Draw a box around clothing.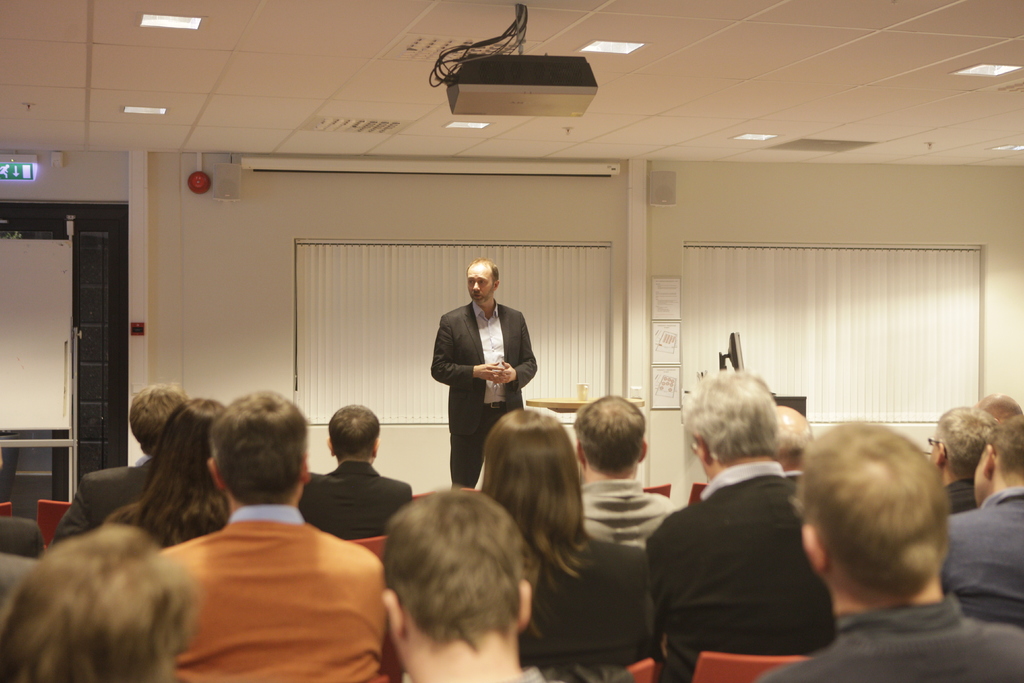
[left=52, top=458, right=155, bottom=546].
